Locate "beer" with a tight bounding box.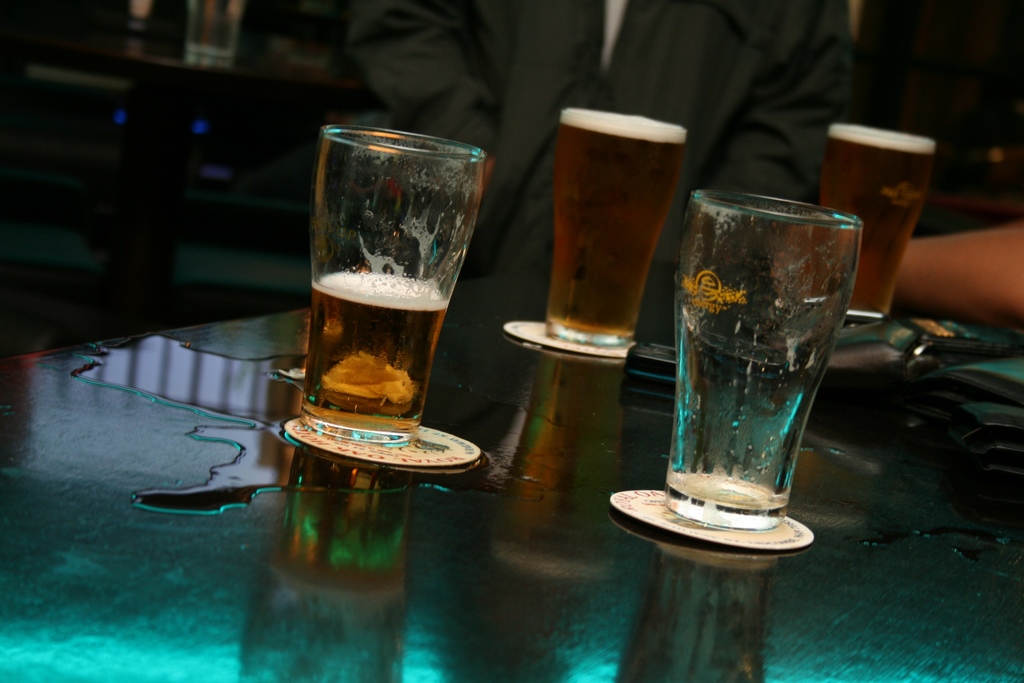
{"x1": 308, "y1": 276, "x2": 451, "y2": 441}.
